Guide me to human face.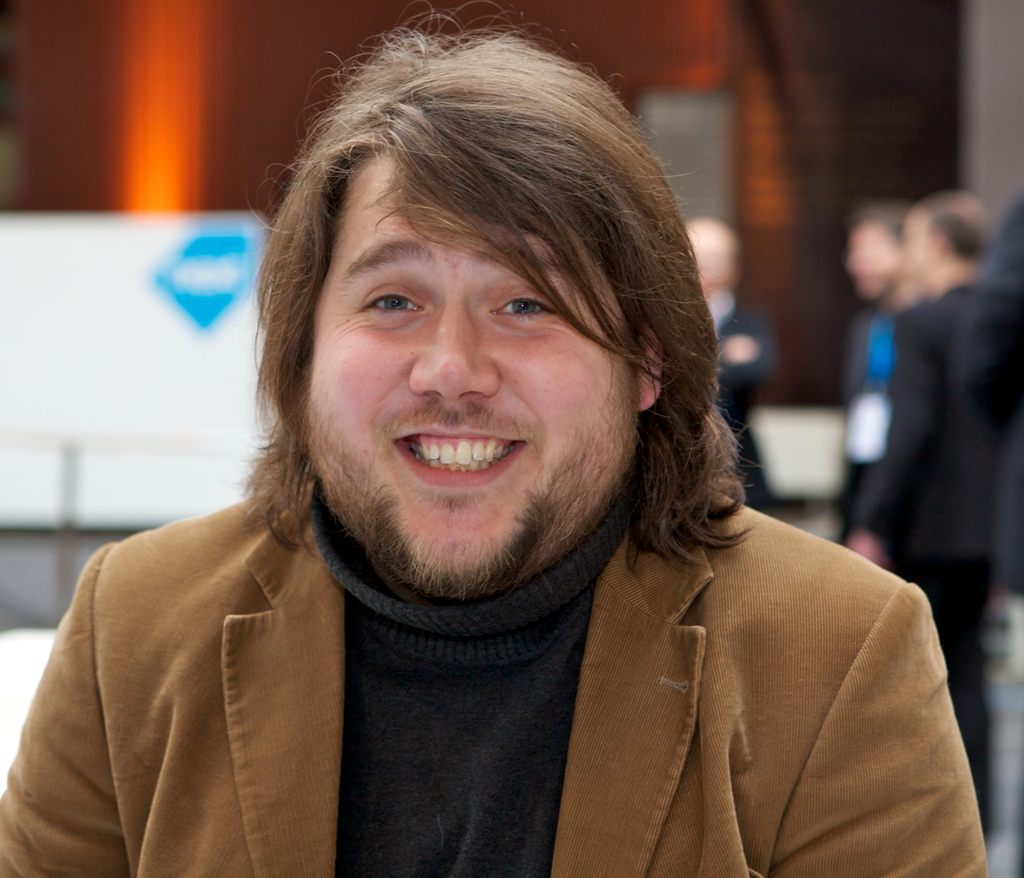
Guidance: [843, 210, 893, 287].
